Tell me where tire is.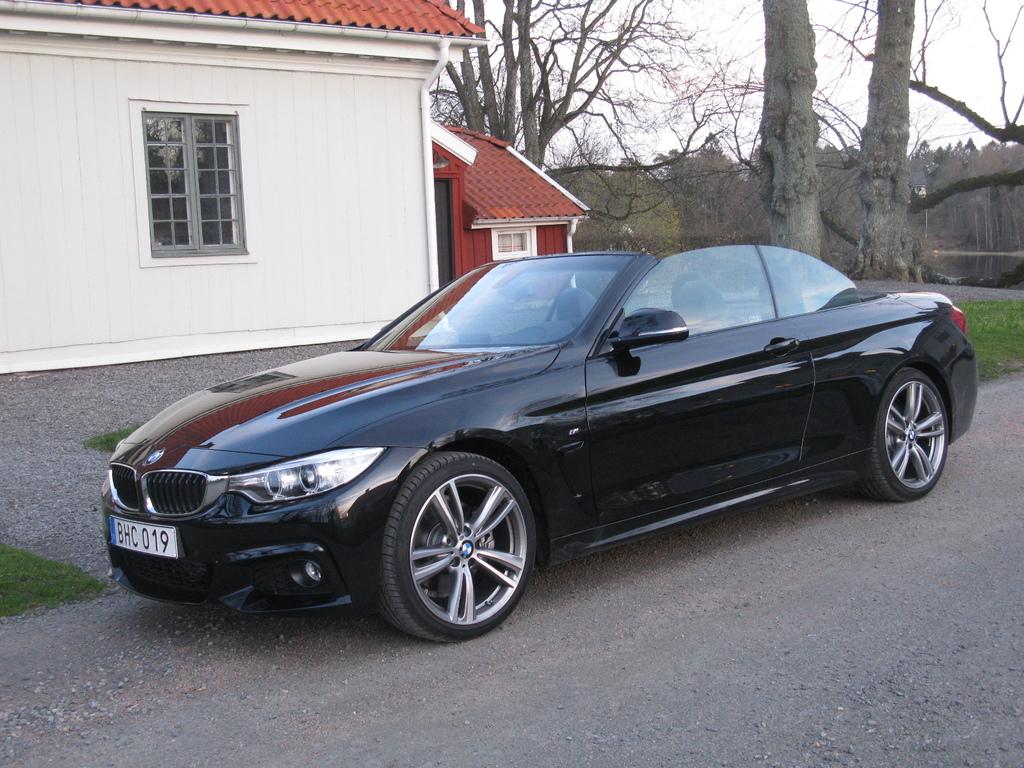
tire is at 857, 368, 947, 504.
